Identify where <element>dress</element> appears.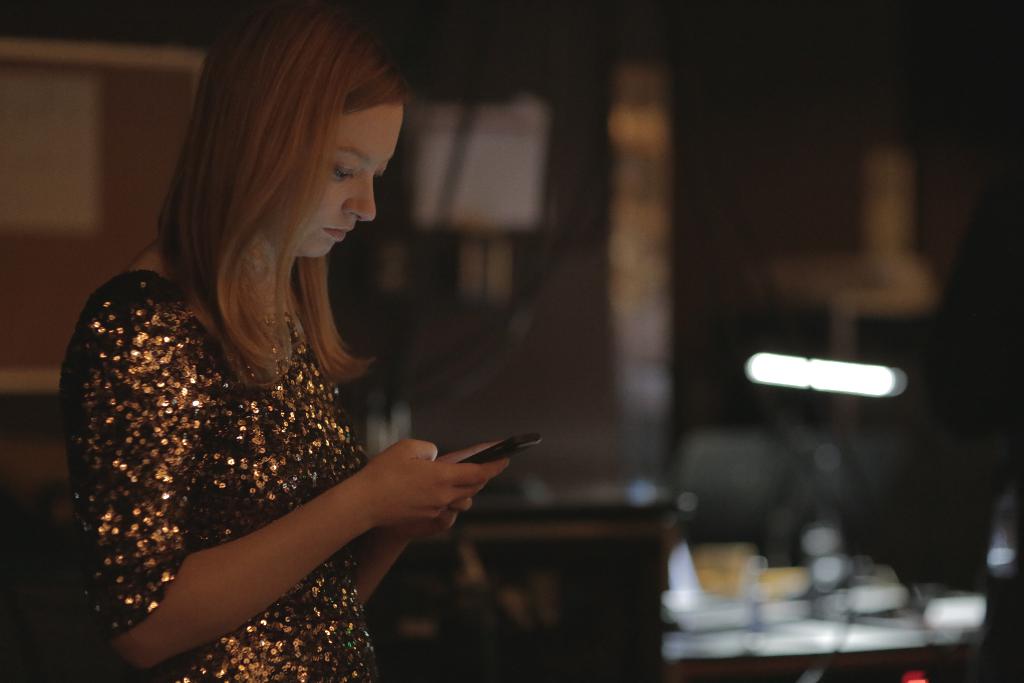
Appears at rect(63, 272, 375, 682).
